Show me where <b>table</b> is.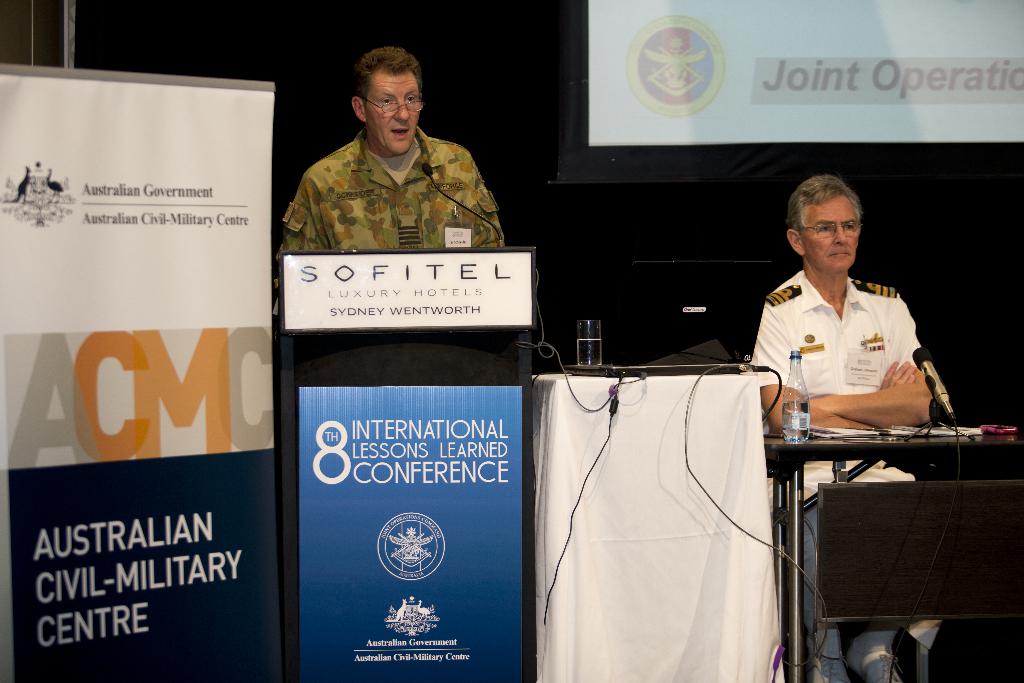
<b>table</b> is at bbox=(529, 372, 787, 682).
